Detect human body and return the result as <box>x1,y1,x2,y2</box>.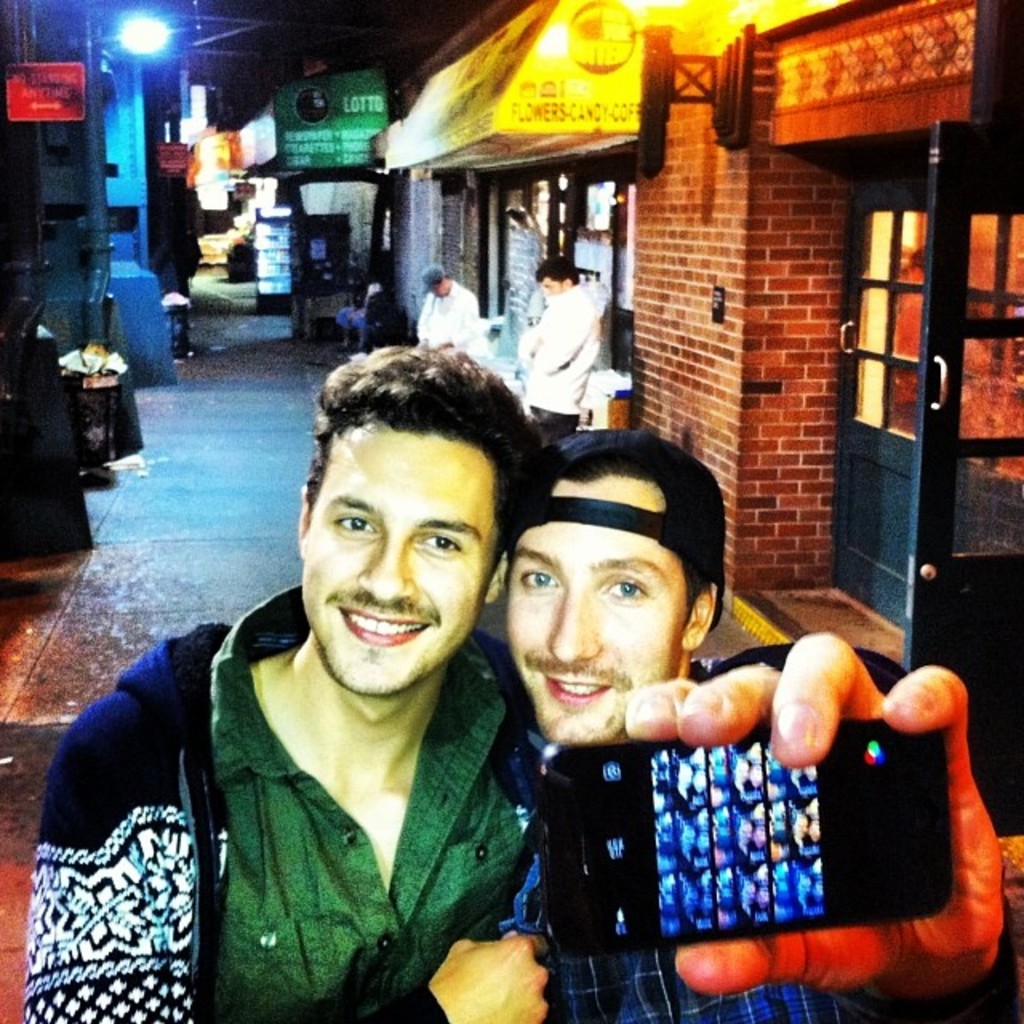
<box>424,429,1008,1022</box>.
